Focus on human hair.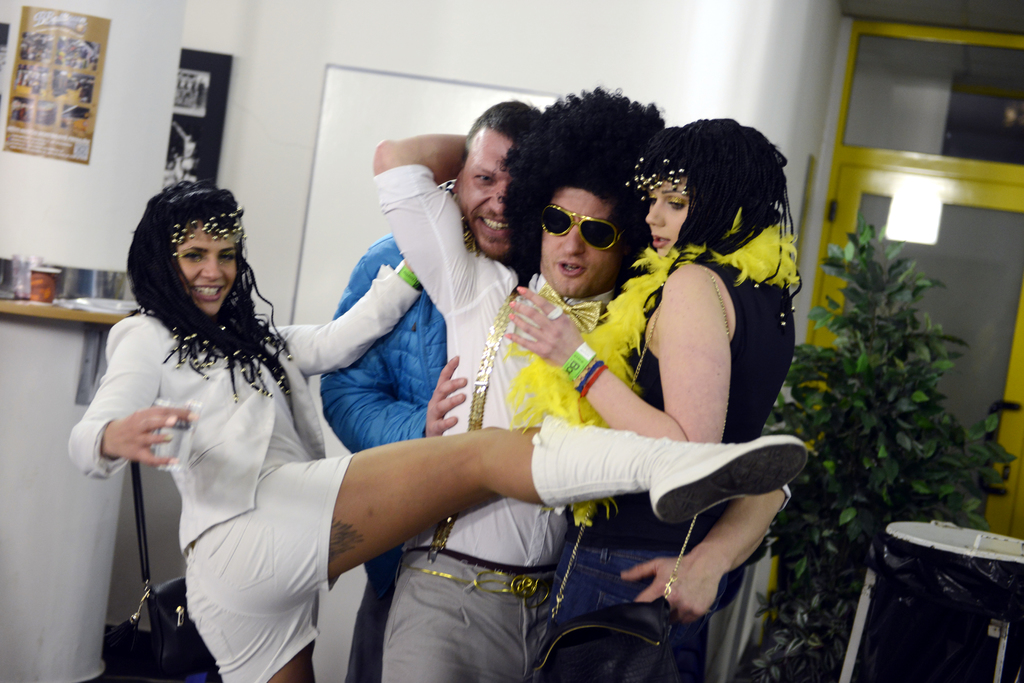
Focused at box=[461, 94, 543, 147].
